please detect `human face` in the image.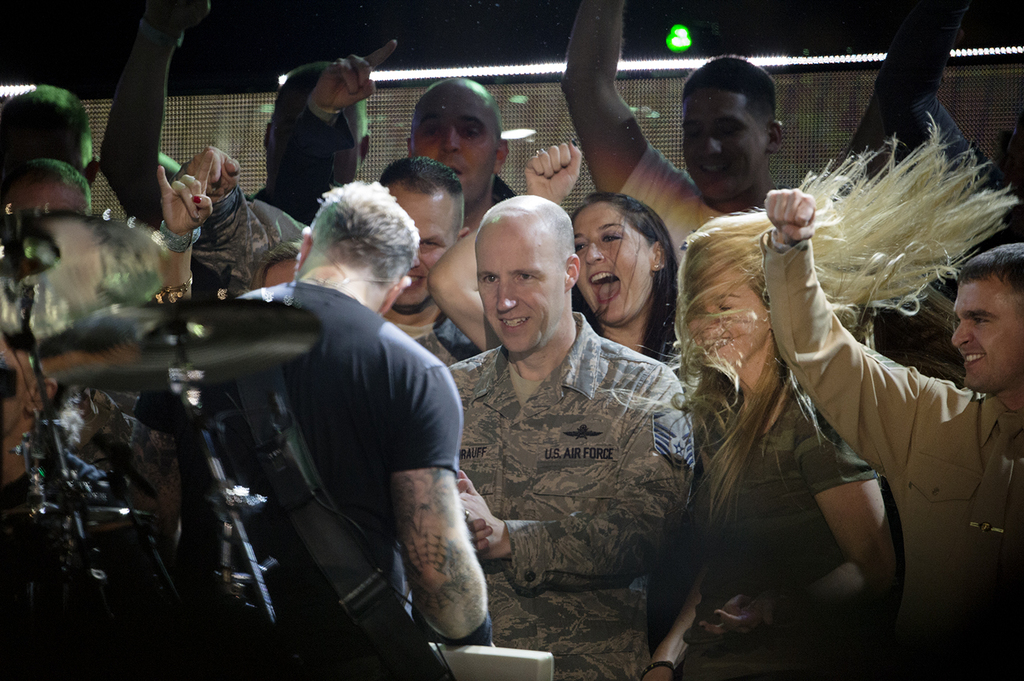
bbox=[478, 223, 564, 351].
